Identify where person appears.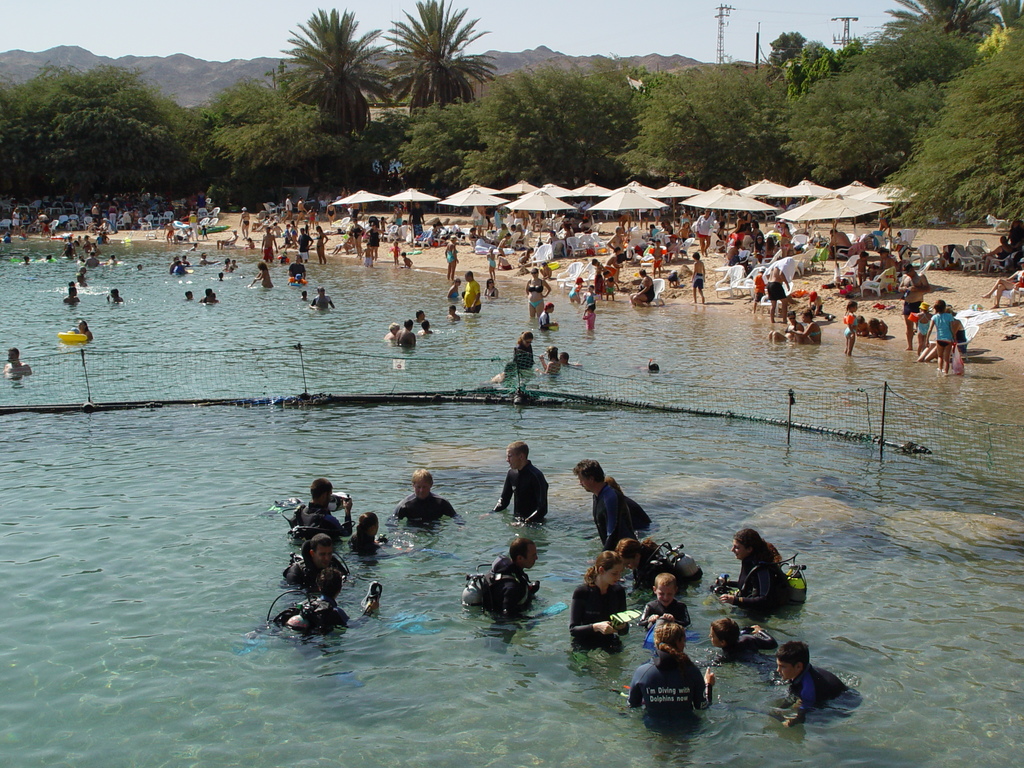
Appears at x1=564 y1=356 x2=574 y2=364.
